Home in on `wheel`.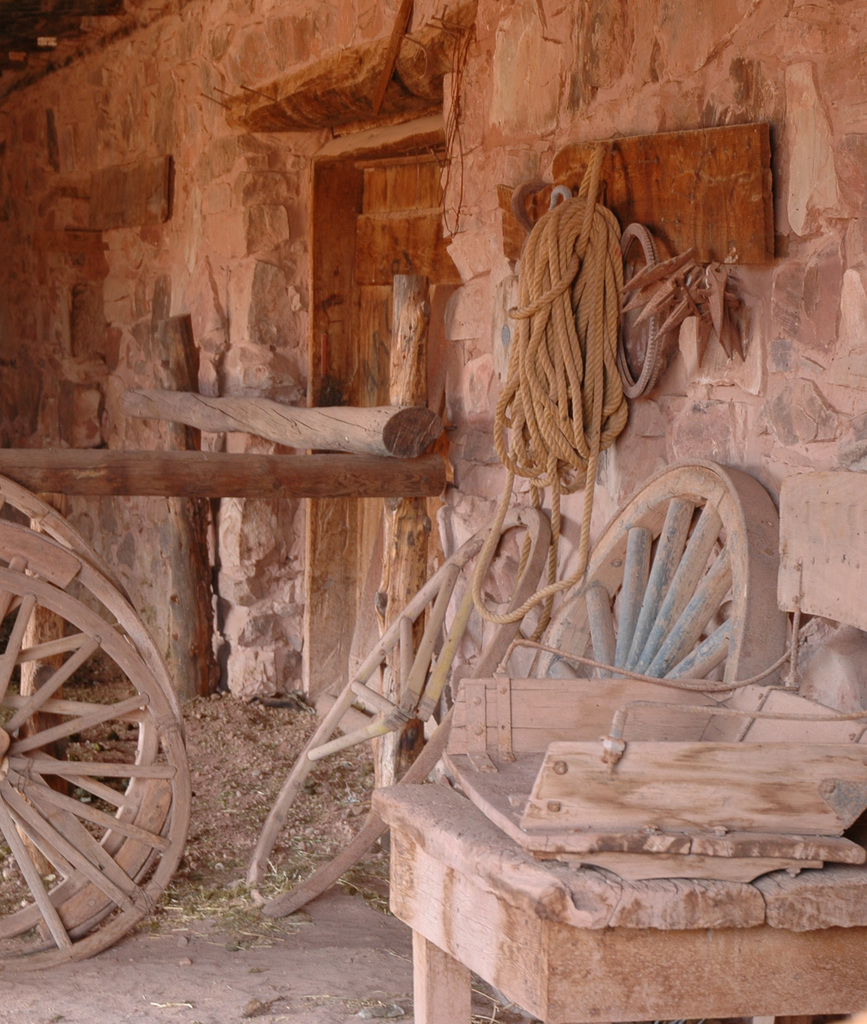
Homed in at 0 517 191 981.
